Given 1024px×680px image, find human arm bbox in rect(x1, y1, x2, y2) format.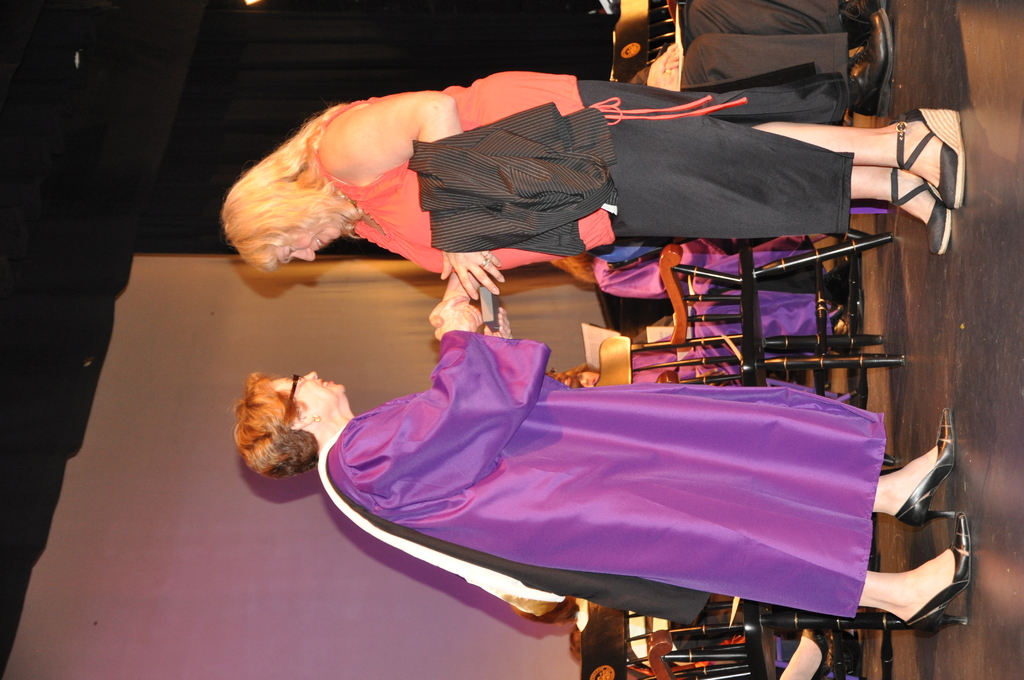
rect(433, 269, 479, 343).
